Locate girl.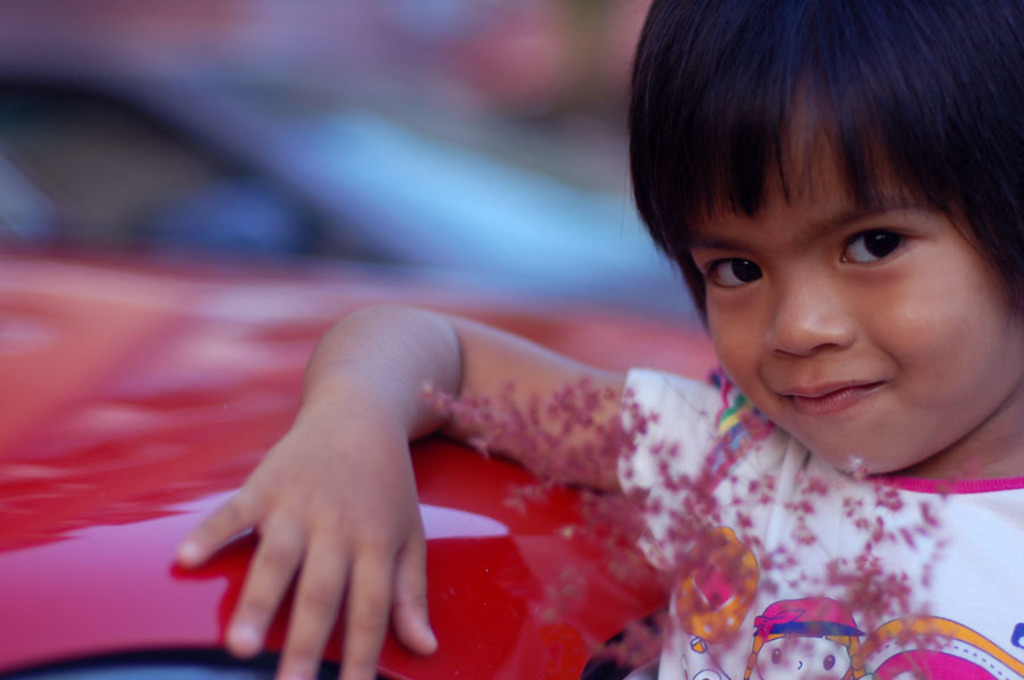
Bounding box: [left=181, top=0, right=1023, bottom=679].
